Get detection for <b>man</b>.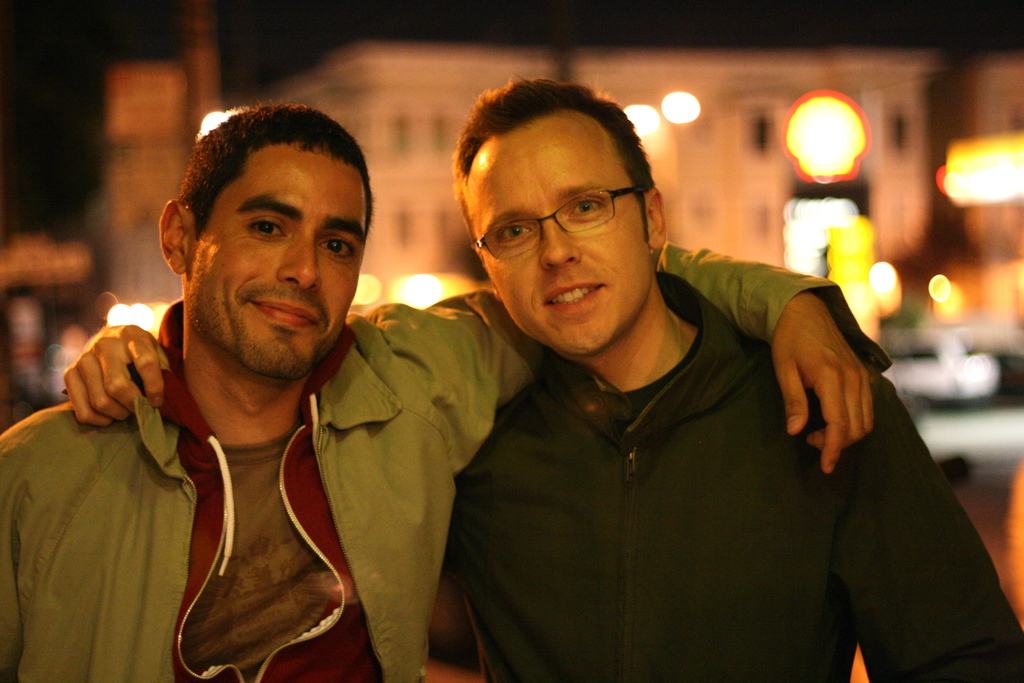
Detection: pyautogui.locateOnScreen(0, 95, 871, 682).
